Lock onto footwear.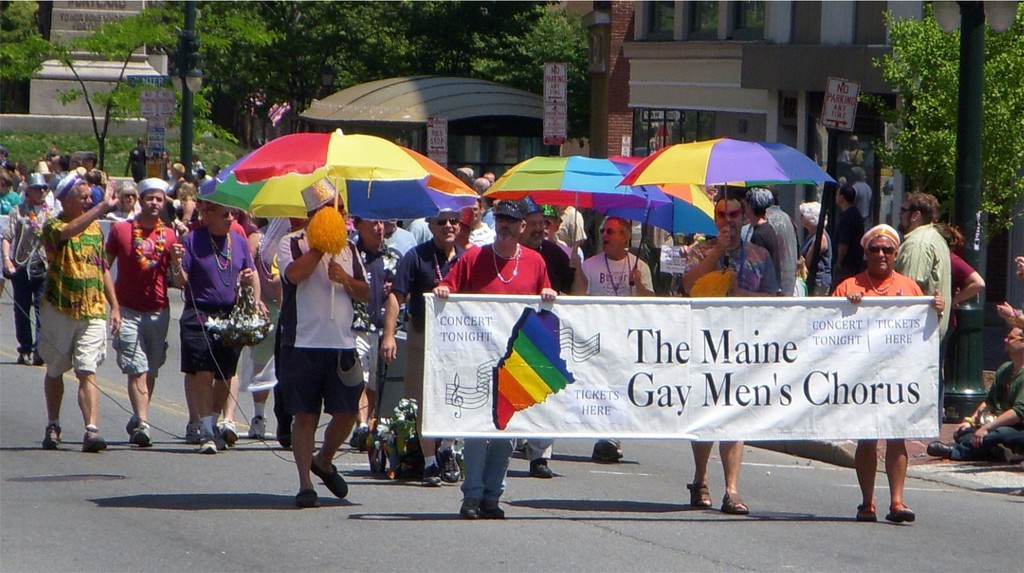
Locked: region(77, 425, 102, 450).
